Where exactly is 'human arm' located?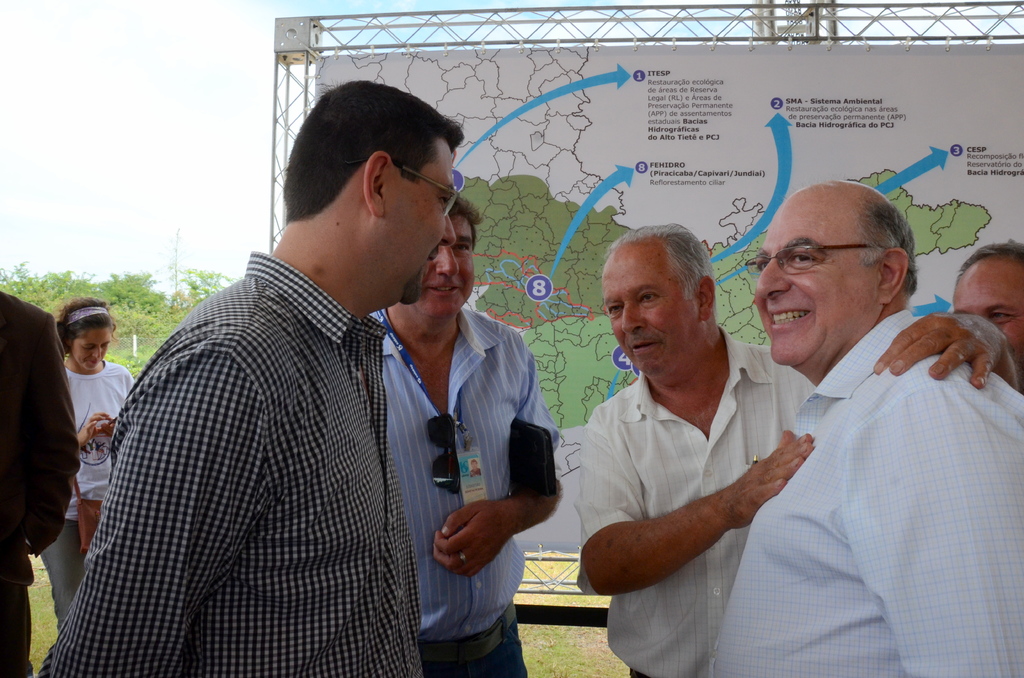
Its bounding box is bbox=[100, 360, 127, 433].
